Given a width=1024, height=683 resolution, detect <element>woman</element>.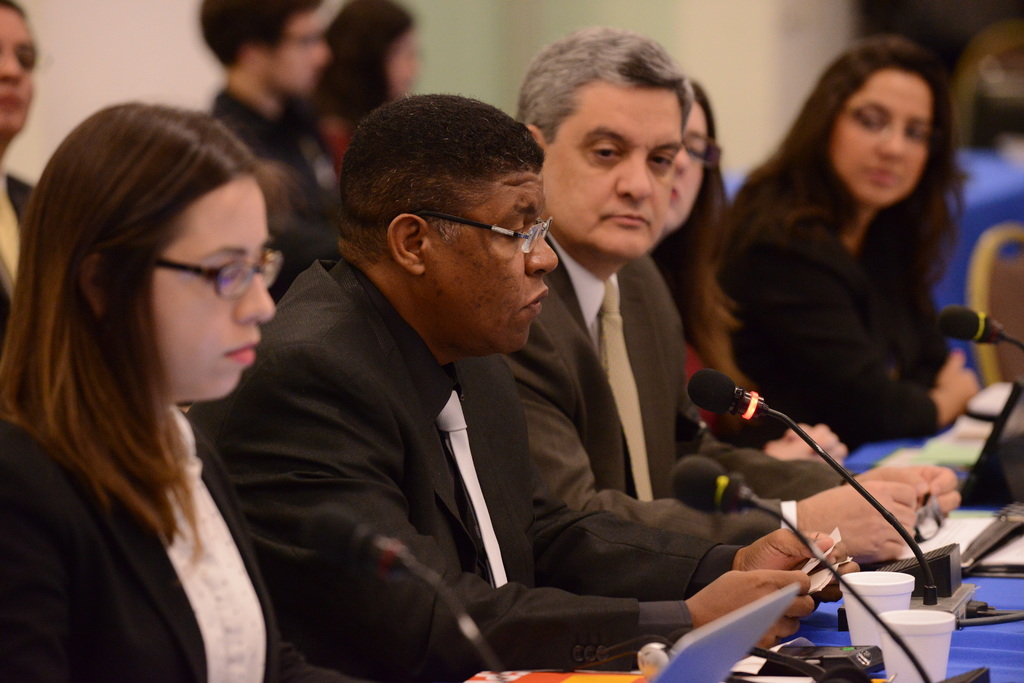
<region>305, 0, 429, 173</region>.
